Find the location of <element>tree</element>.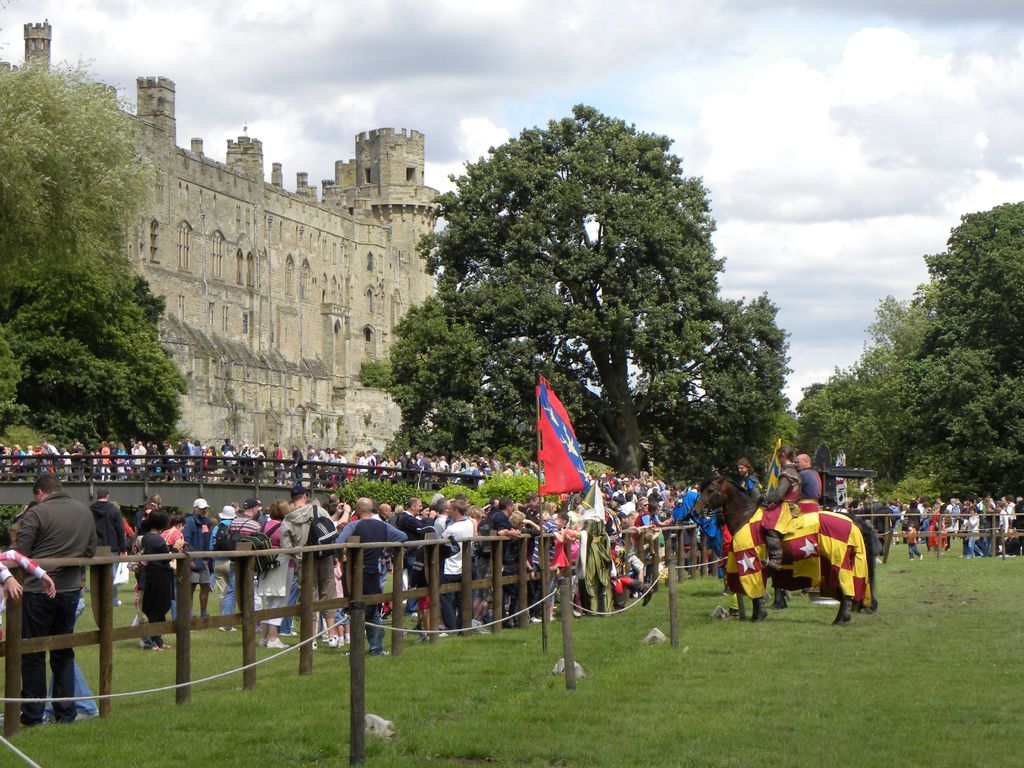
Location: {"x1": 0, "y1": 254, "x2": 189, "y2": 447}.
